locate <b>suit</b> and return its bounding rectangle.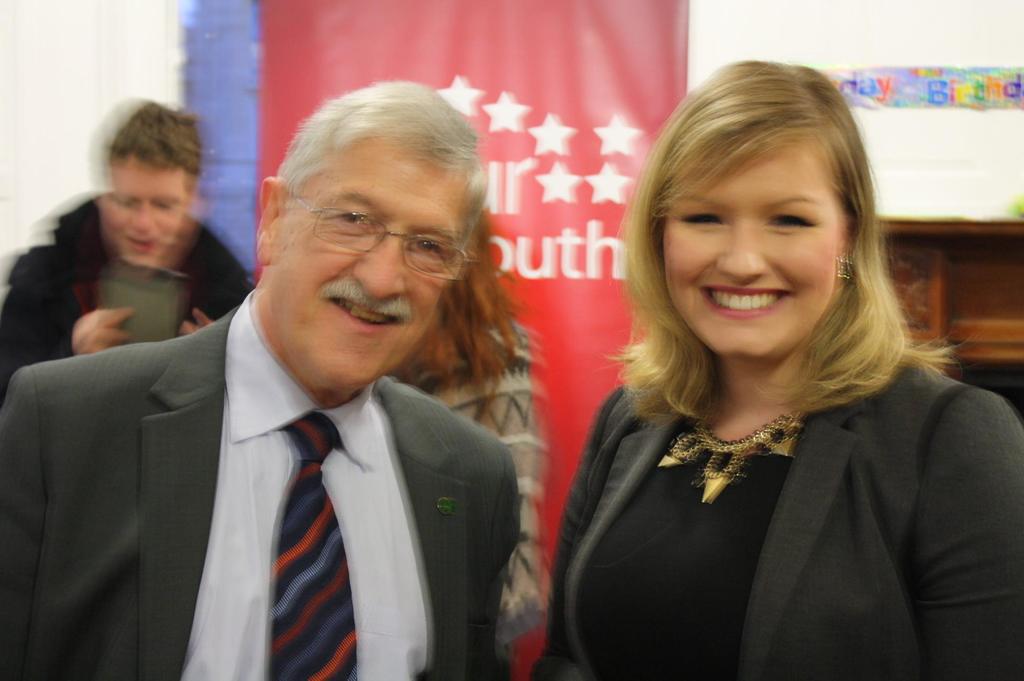
bbox(556, 352, 1023, 680).
